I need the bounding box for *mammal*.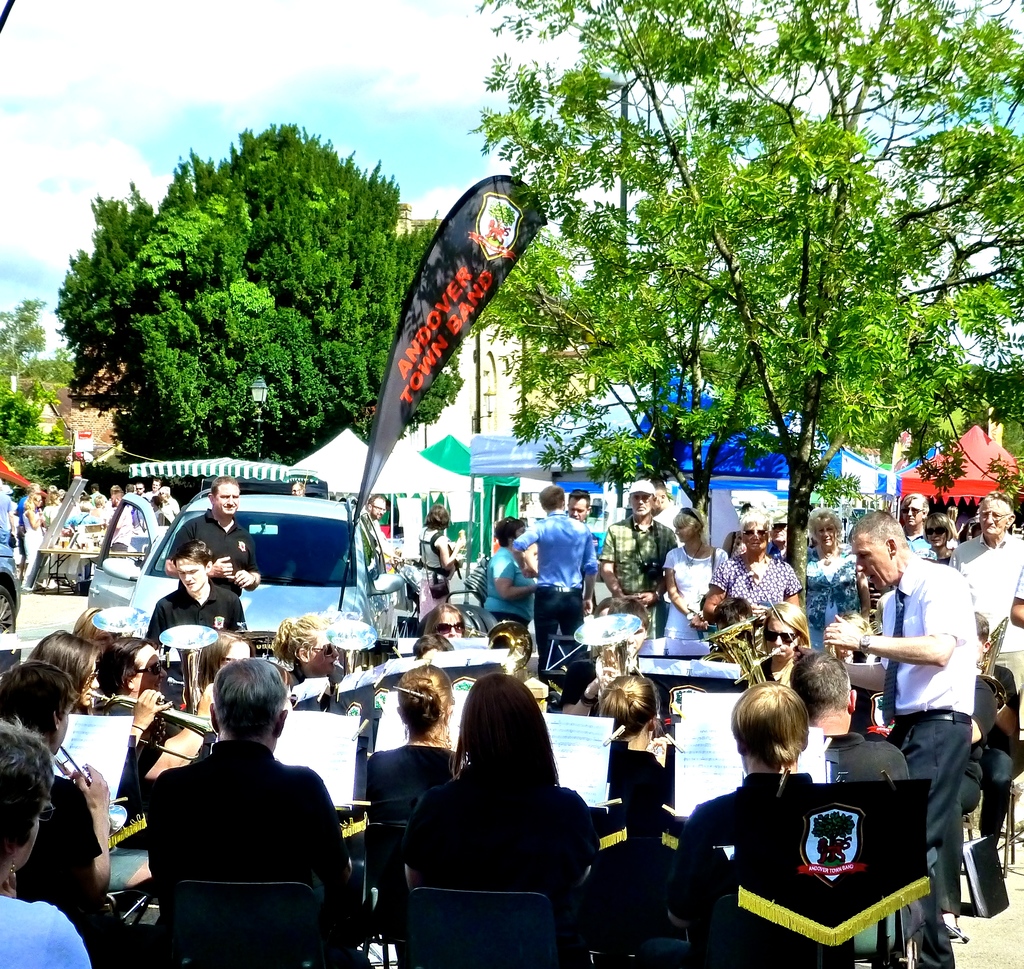
Here it is: rect(824, 511, 980, 968).
